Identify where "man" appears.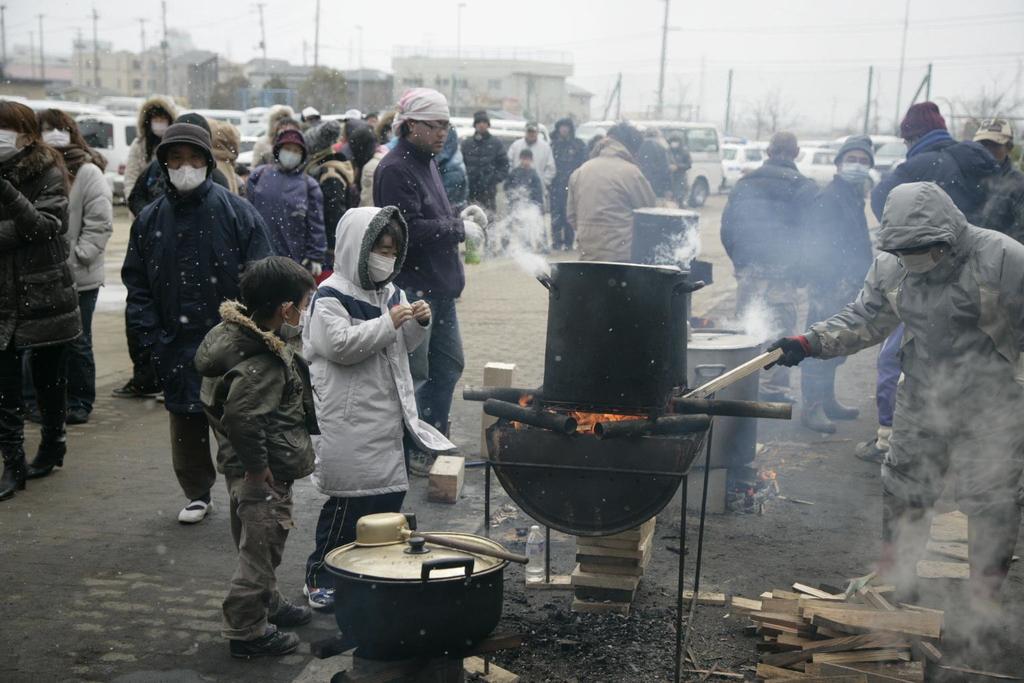
Appears at bbox=[717, 127, 819, 406].
